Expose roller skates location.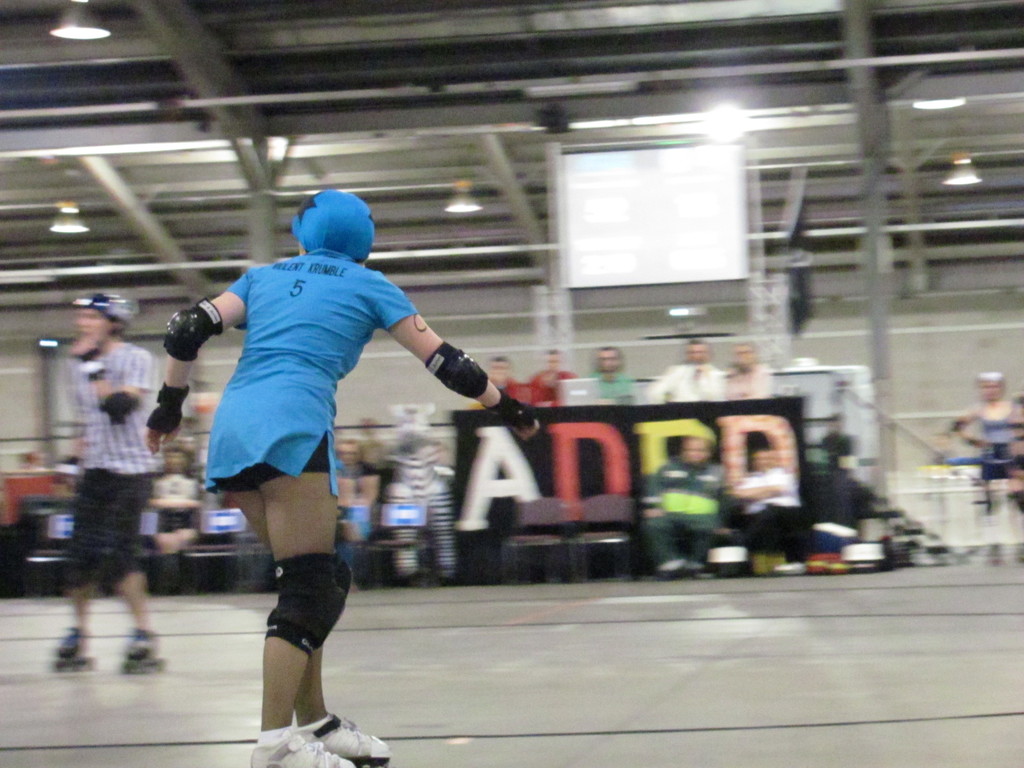
Exposed at bbox=(54, 627, 95, 673).
